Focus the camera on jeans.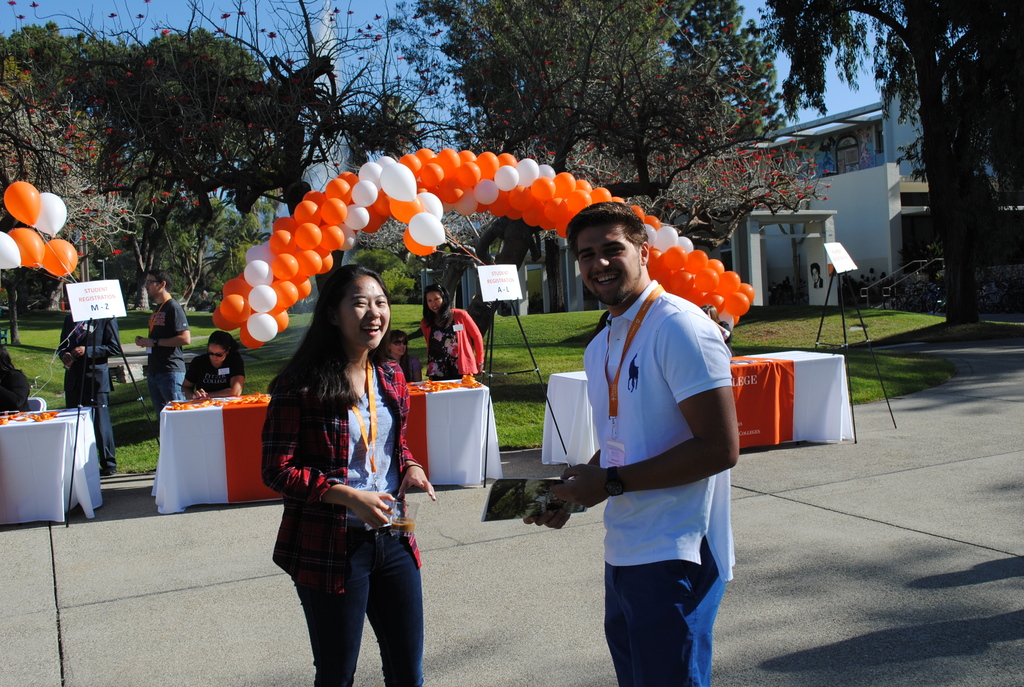
Focus region: pyautogui.locateOnScreen(603, 542, 724, 686).
